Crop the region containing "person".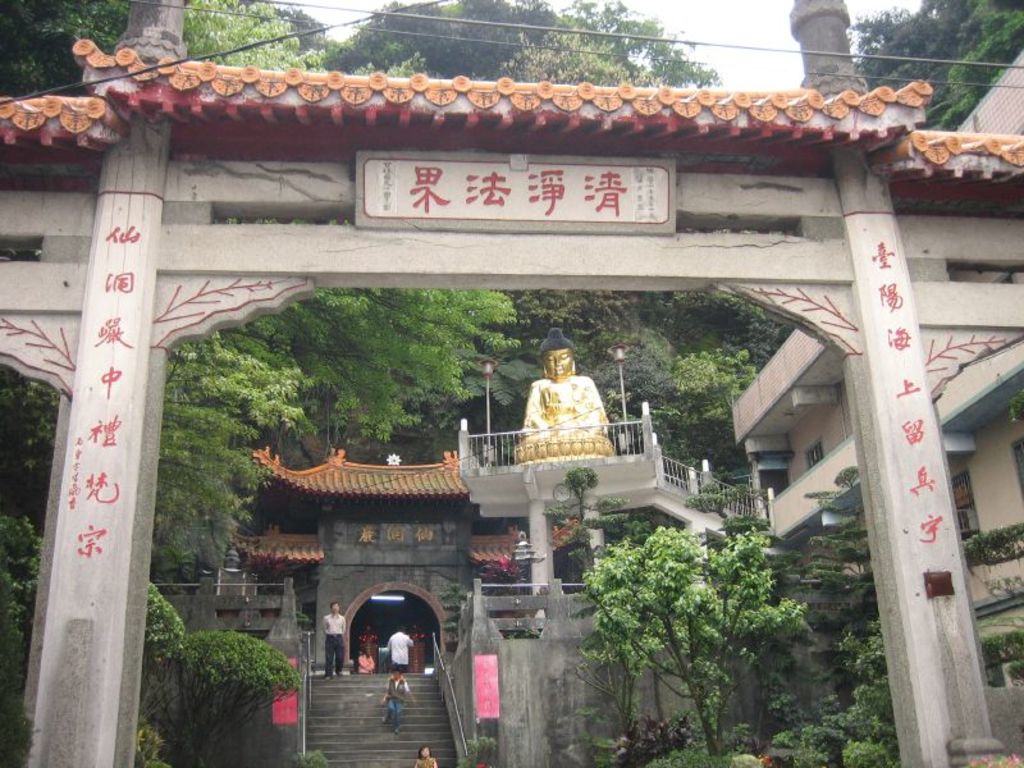
Crop region: {"x1": 520, "y1": 339, "x2": 626, "y2": 494}.
